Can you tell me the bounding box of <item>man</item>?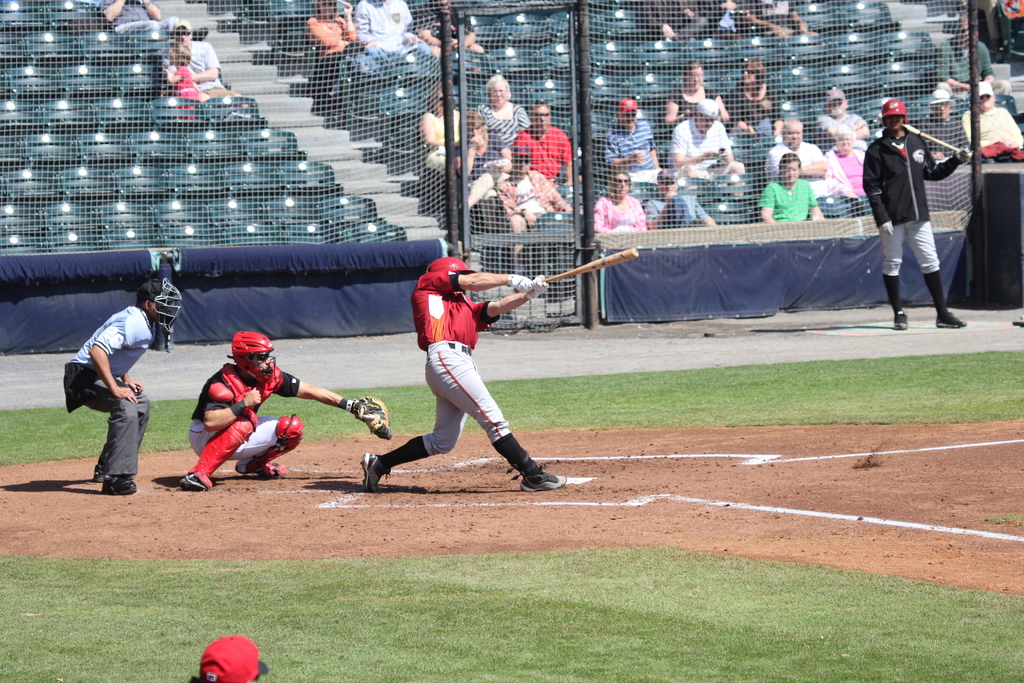
detection(161, 20, 249, 110).
